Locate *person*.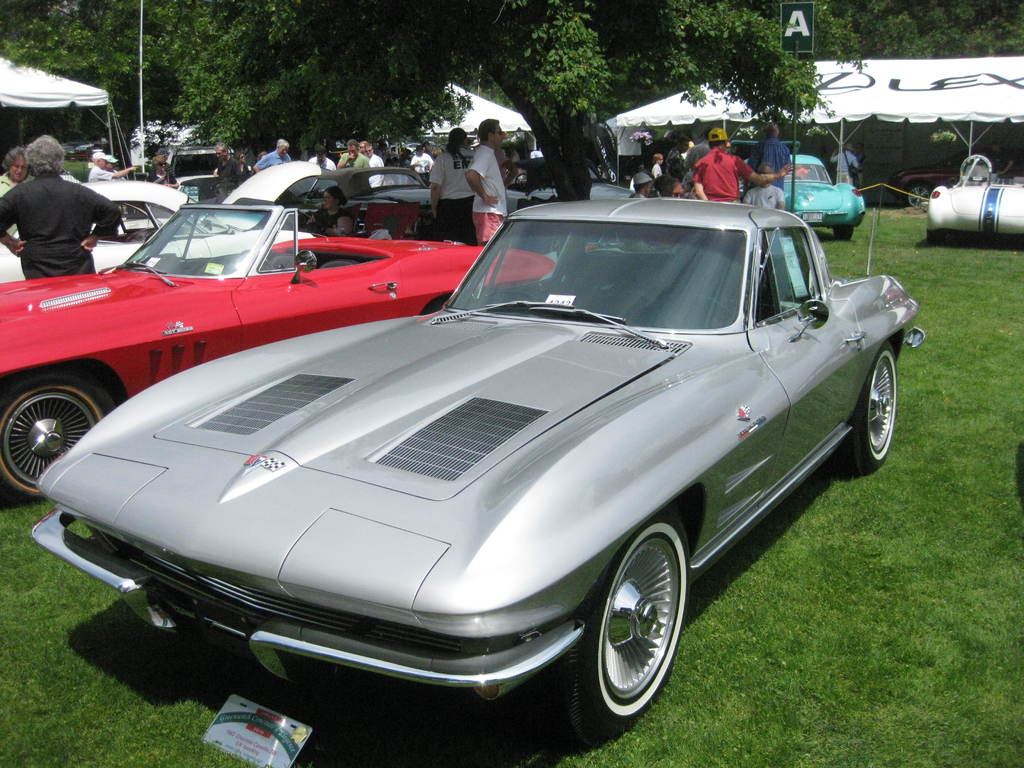
Bounding box: x1=88, y1=154, x2=140, y2=184.
